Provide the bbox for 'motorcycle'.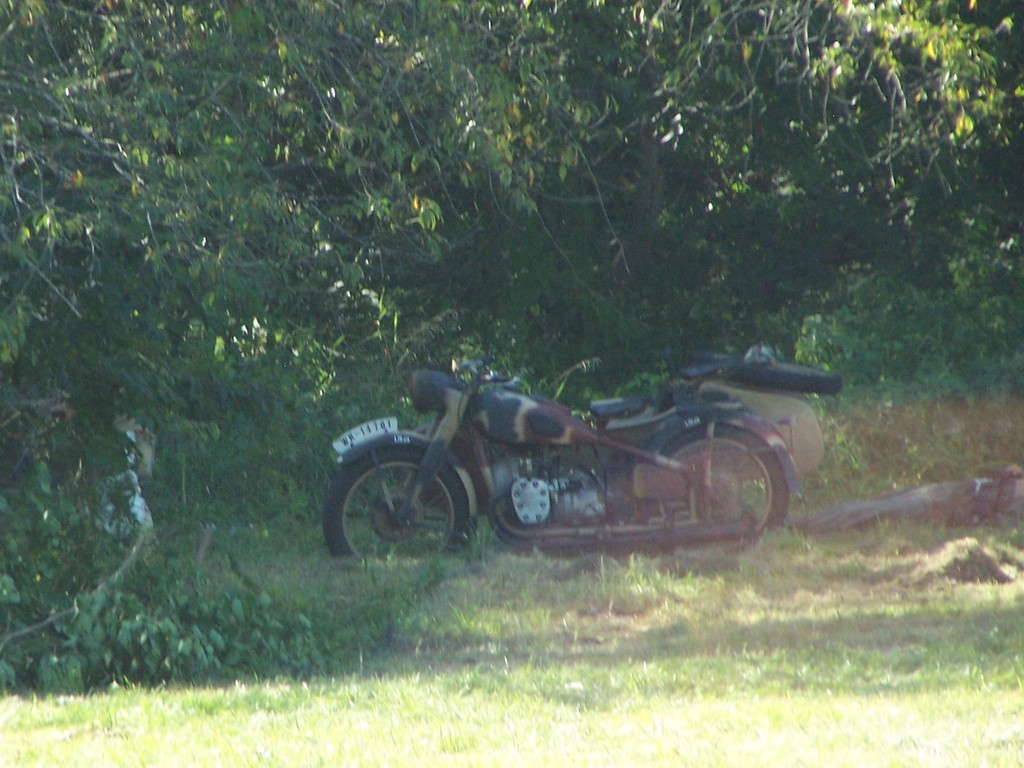
313:342:807:573.
